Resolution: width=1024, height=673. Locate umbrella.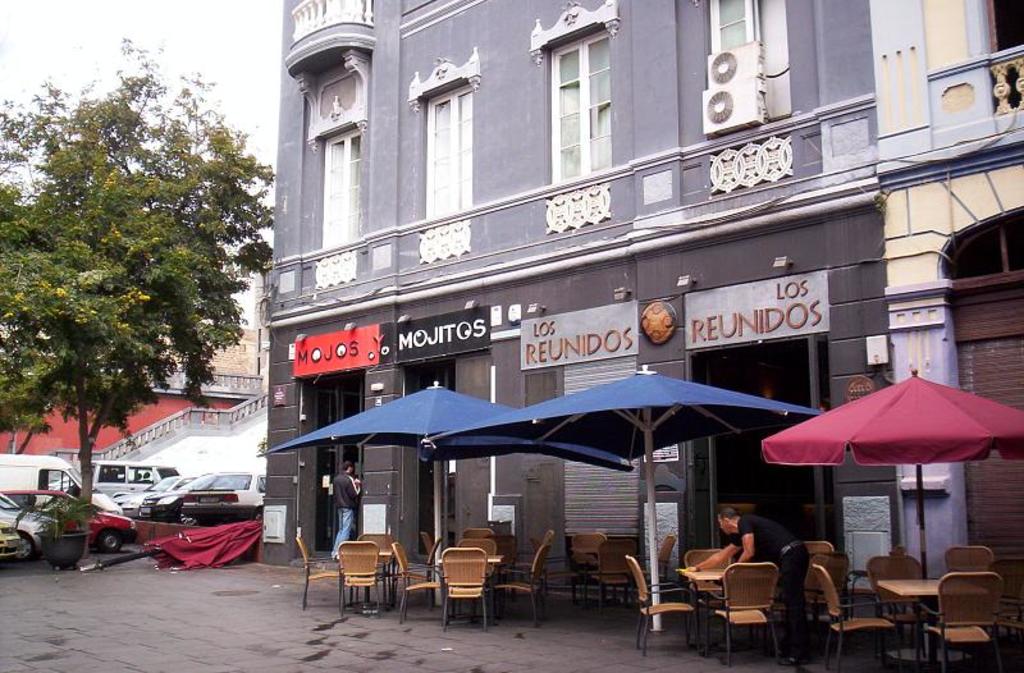
{"left": 76, "top": 522, "right": 268, "bottom": 576}.
